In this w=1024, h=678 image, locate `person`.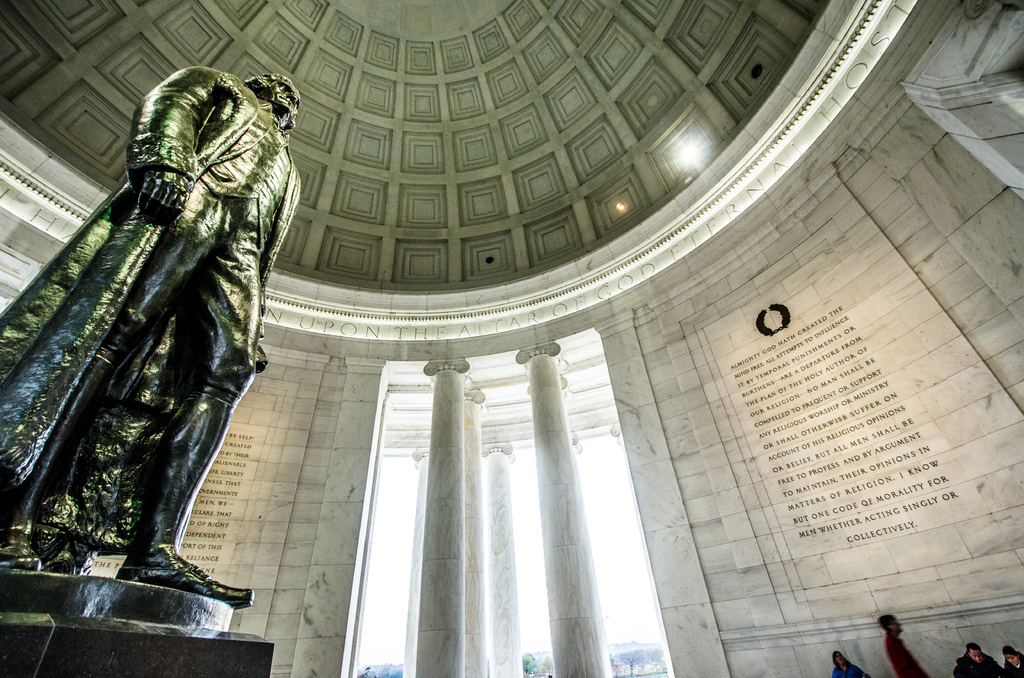
Bounding box: [x1=0, y1=66, x2=303, y2=606].
